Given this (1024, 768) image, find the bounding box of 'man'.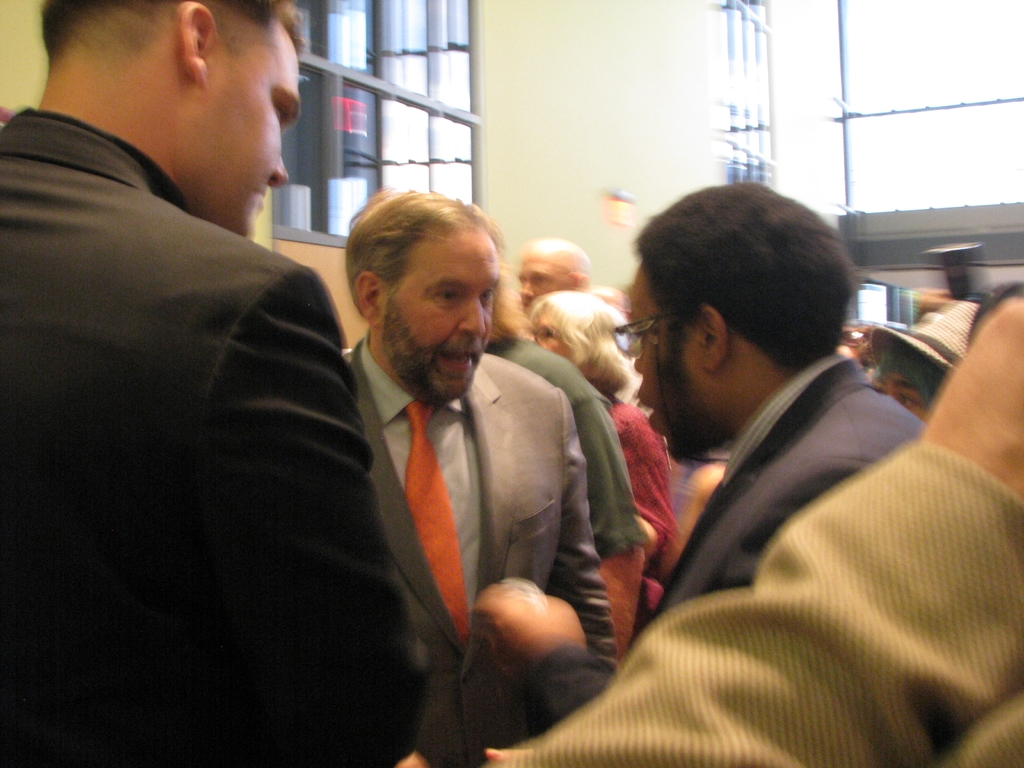
(596, 285, 627, 316).
